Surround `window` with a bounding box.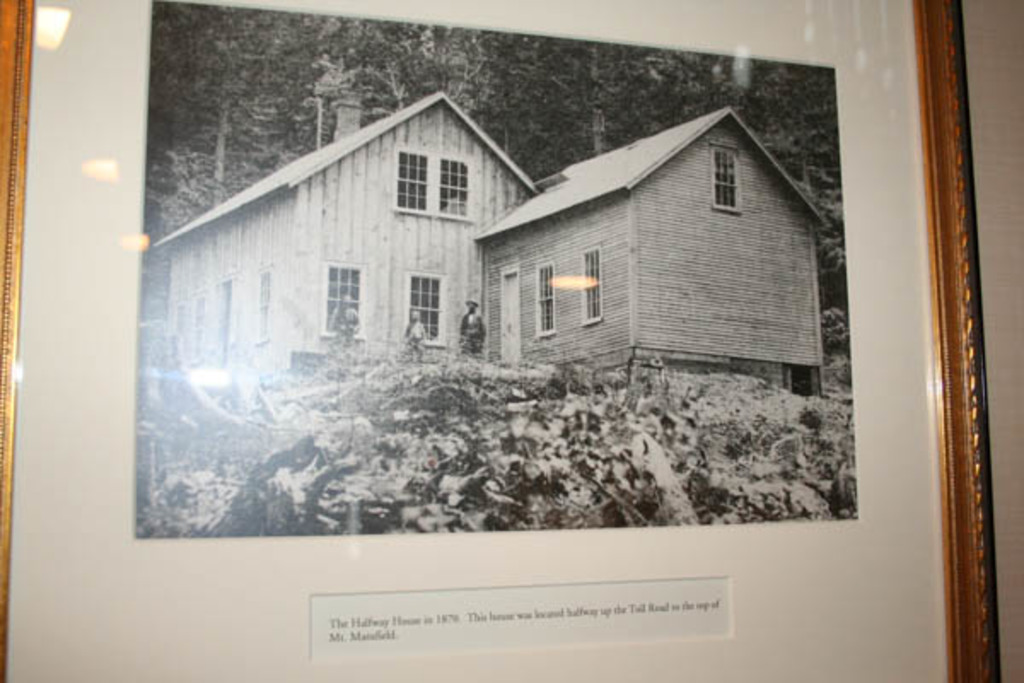
bbox=(406, 277, 442, 345).
